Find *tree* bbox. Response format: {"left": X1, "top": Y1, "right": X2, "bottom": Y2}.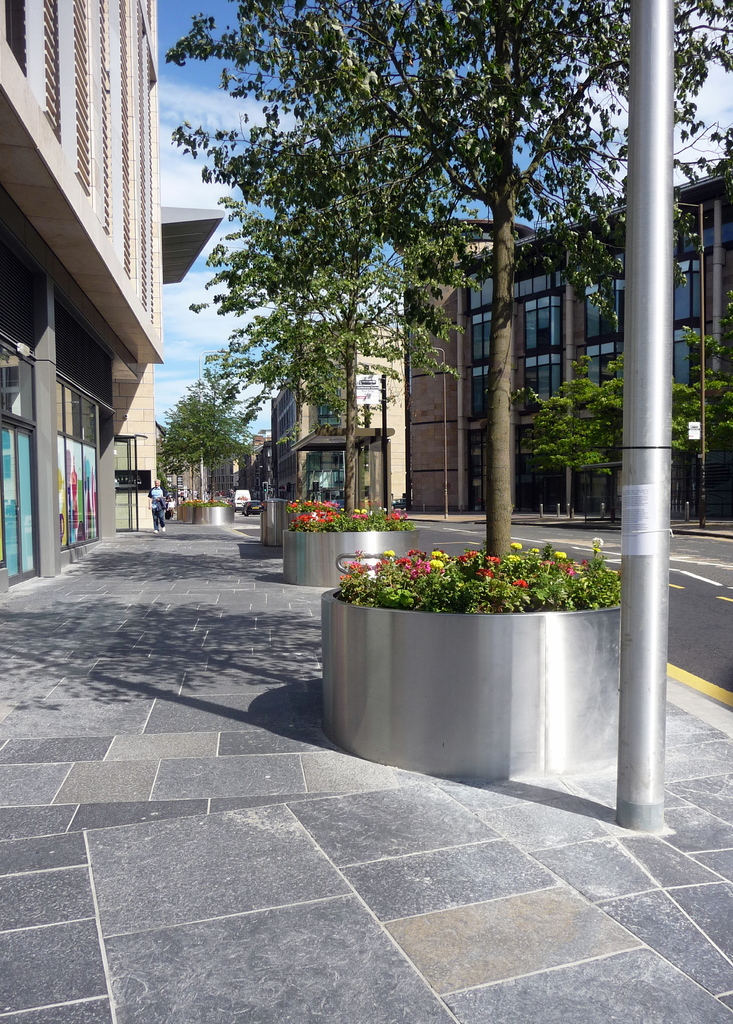
{"left": 200, "top": 245, "right": 398, "bottom": 492}.
